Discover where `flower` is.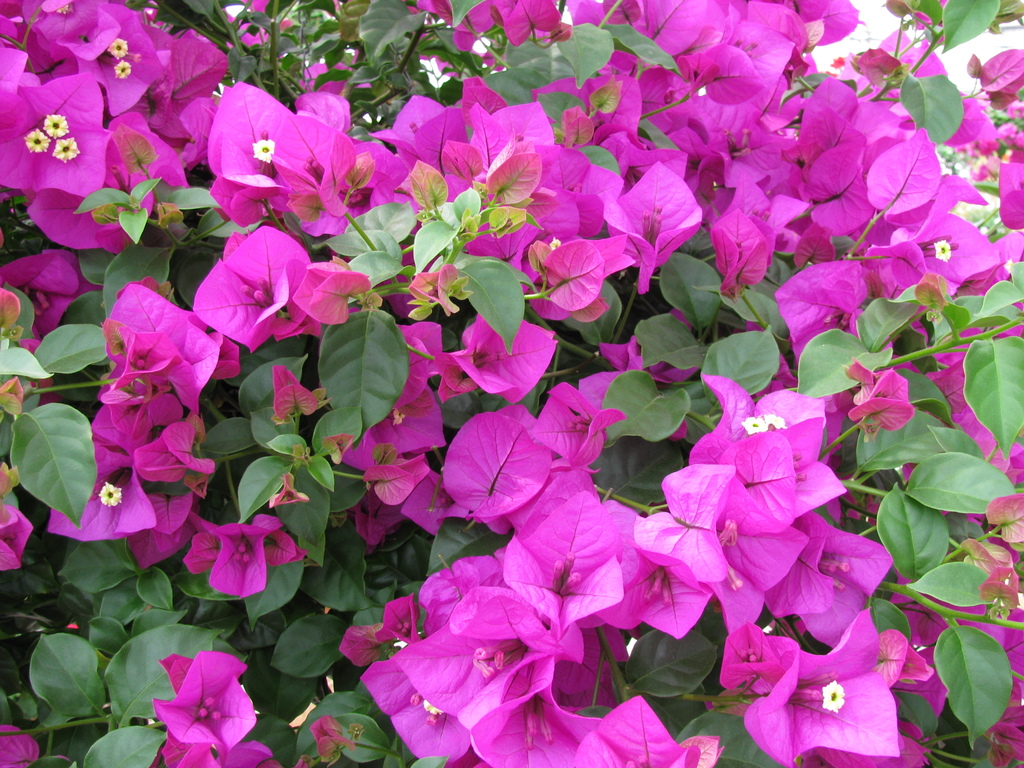
Discovered at 188,225,372,353.
